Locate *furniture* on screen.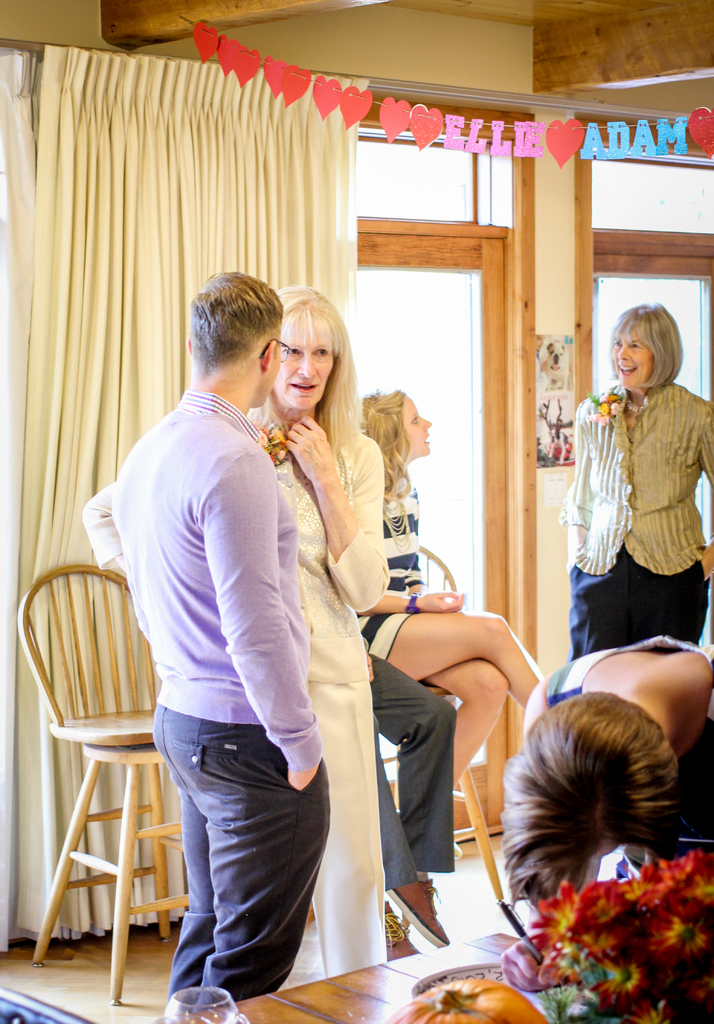
On screen at bbox=(151, 932, 526, 1023).
